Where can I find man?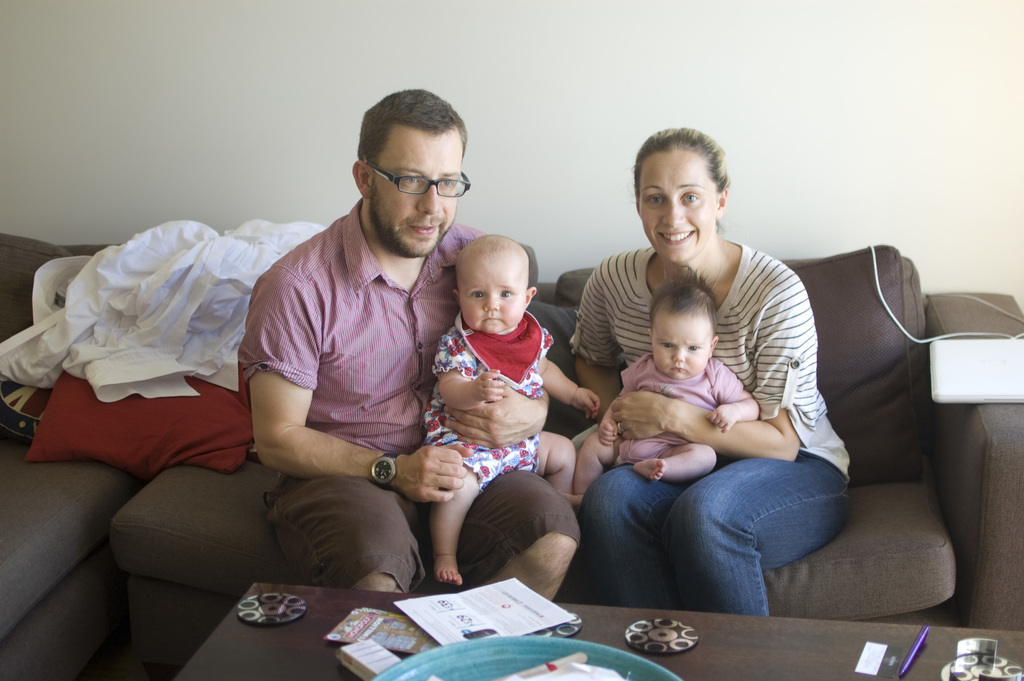
You can find it at left=196, top=108, right=502, bottom=610.
